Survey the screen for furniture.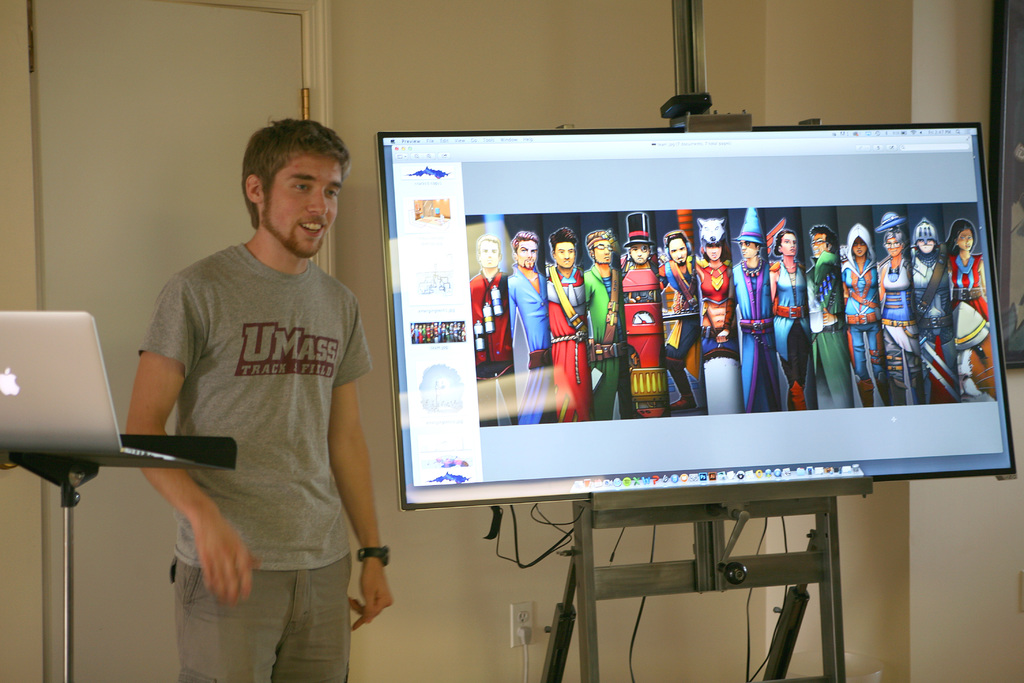
Survey found: (0,434,238,682).
